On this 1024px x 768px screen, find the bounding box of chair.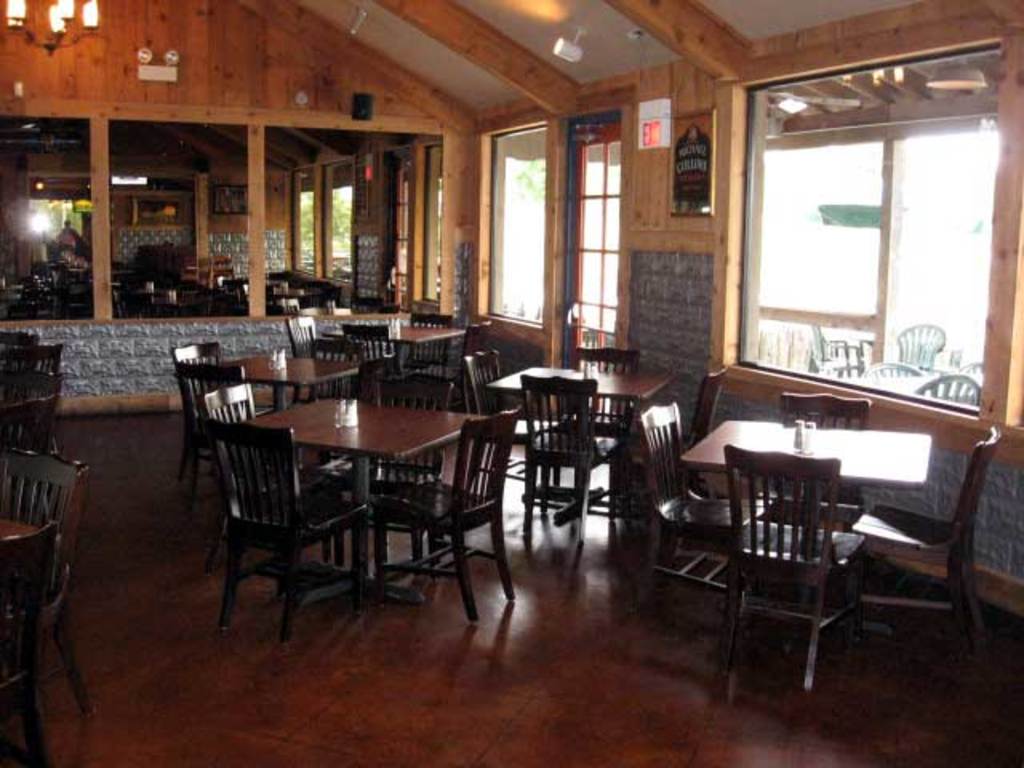
Bounding box: 859:362:915:386.
